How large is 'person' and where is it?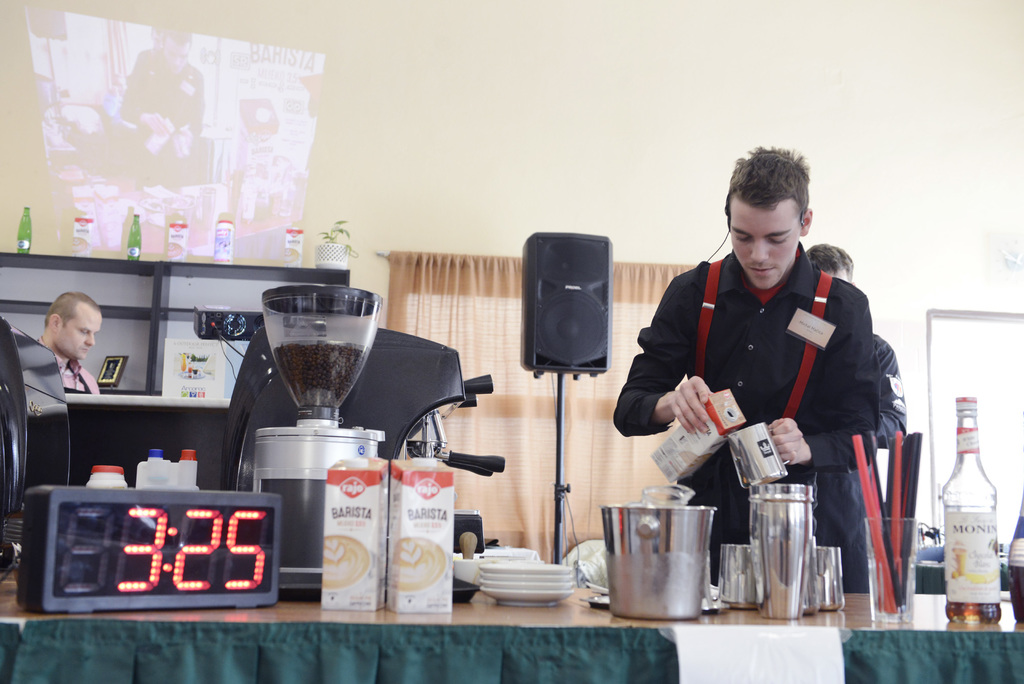
Bounding box: pyautogui.locateOnScreen(634, 141, 892, 607).
